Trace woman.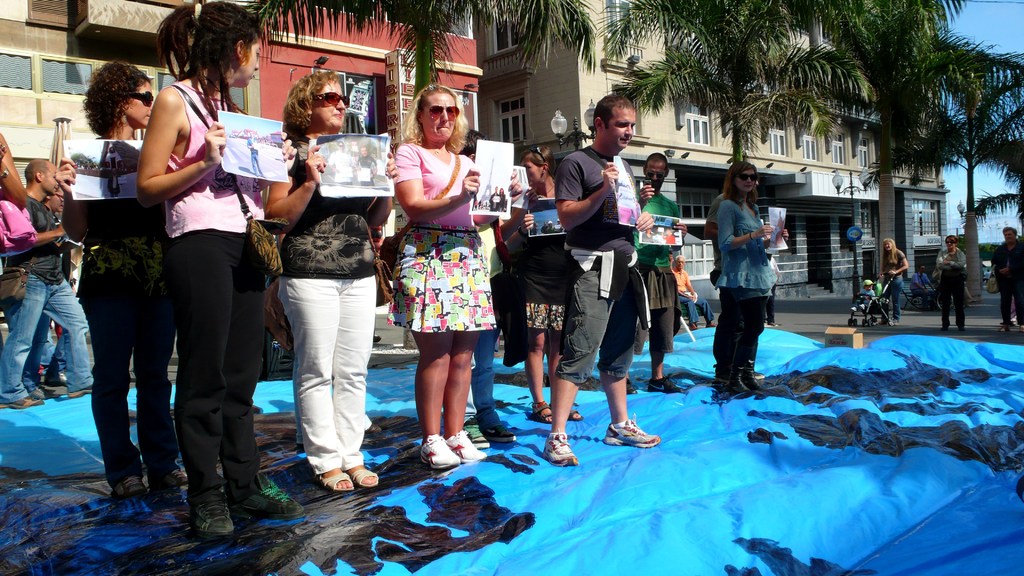
Traced to rect(711, 159, 788, 391).
